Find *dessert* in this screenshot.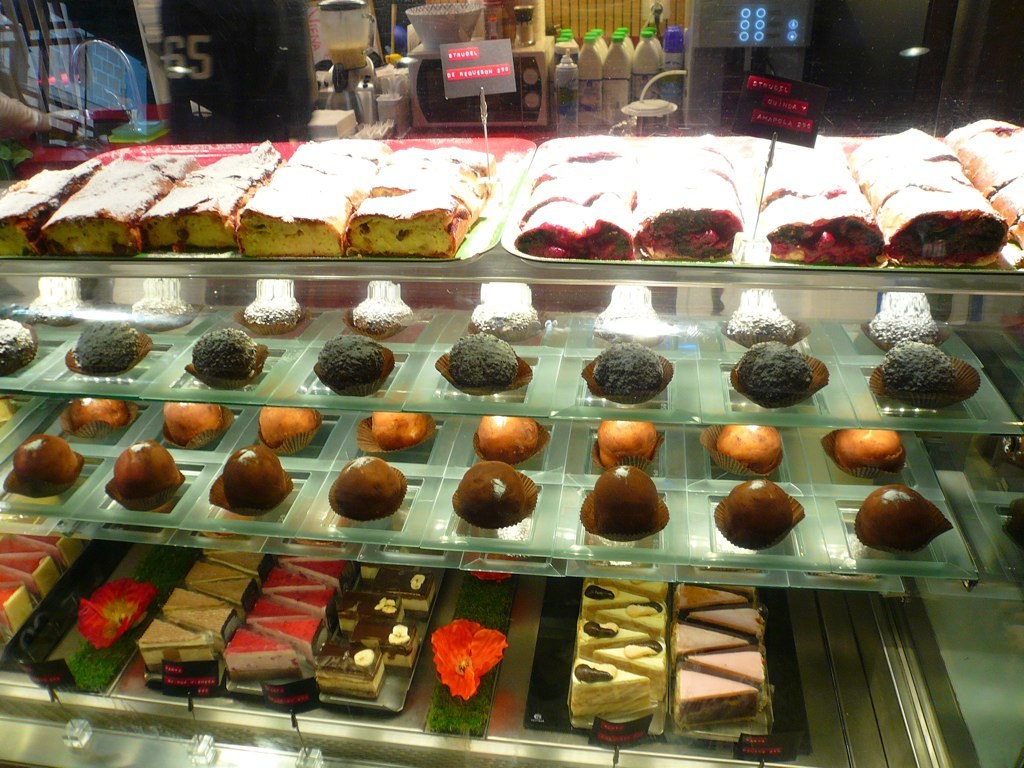
The bounding box for *dessert* is Rect(315, 332, 390, 400).
